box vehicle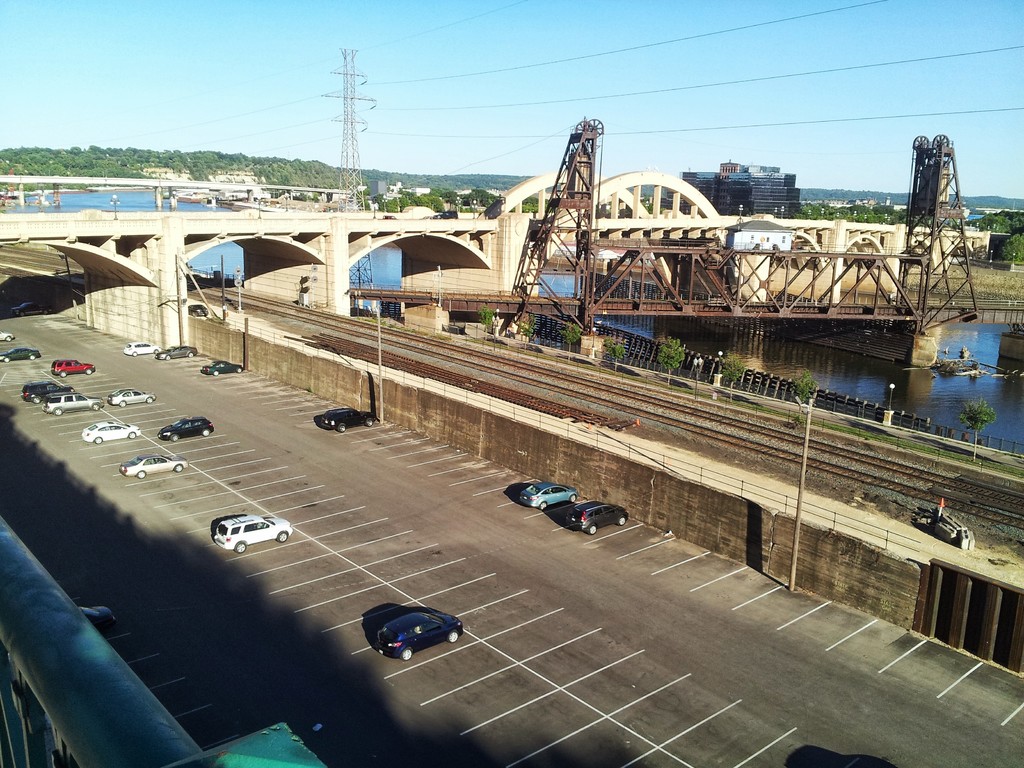
557 499 632 539
